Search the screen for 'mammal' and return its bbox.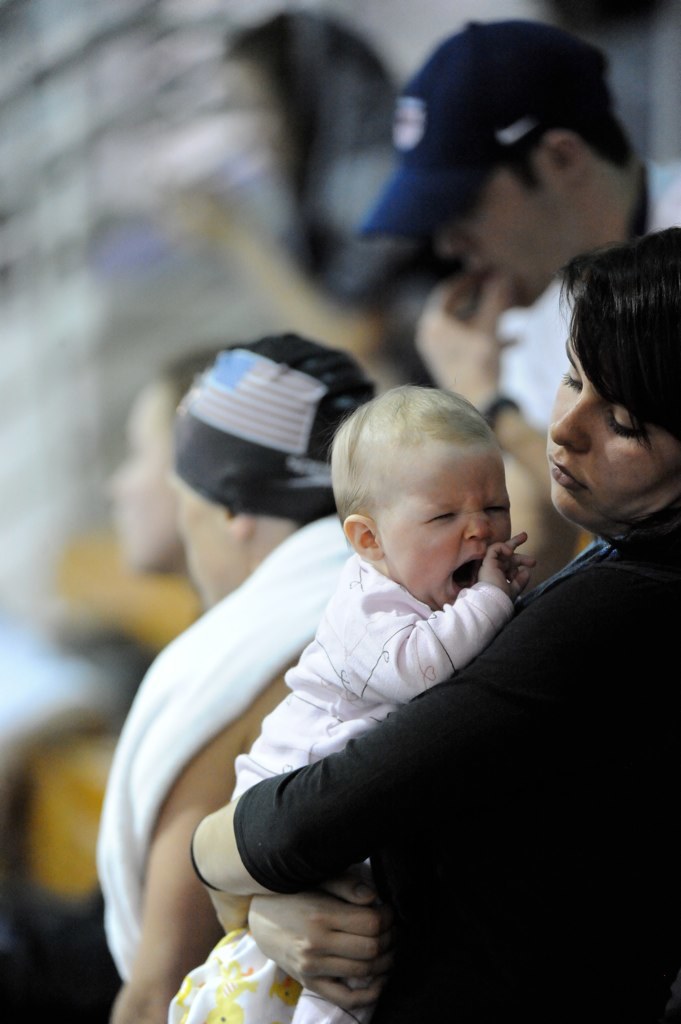
Found: (193,226,680,1023).
